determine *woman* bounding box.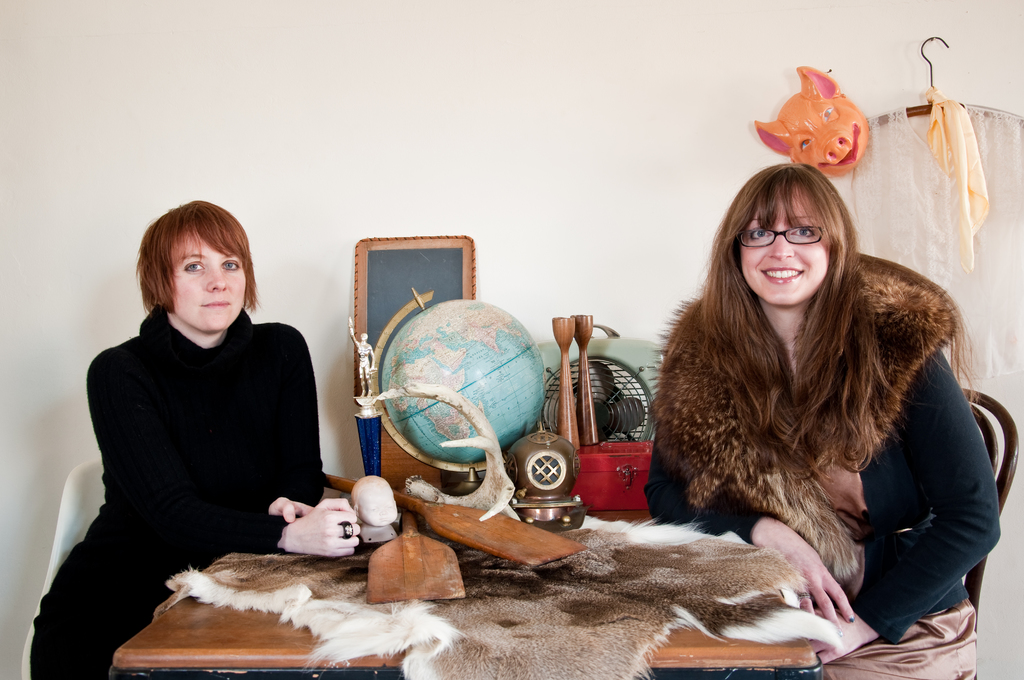
Determined: [26, 199, 365, 679].
